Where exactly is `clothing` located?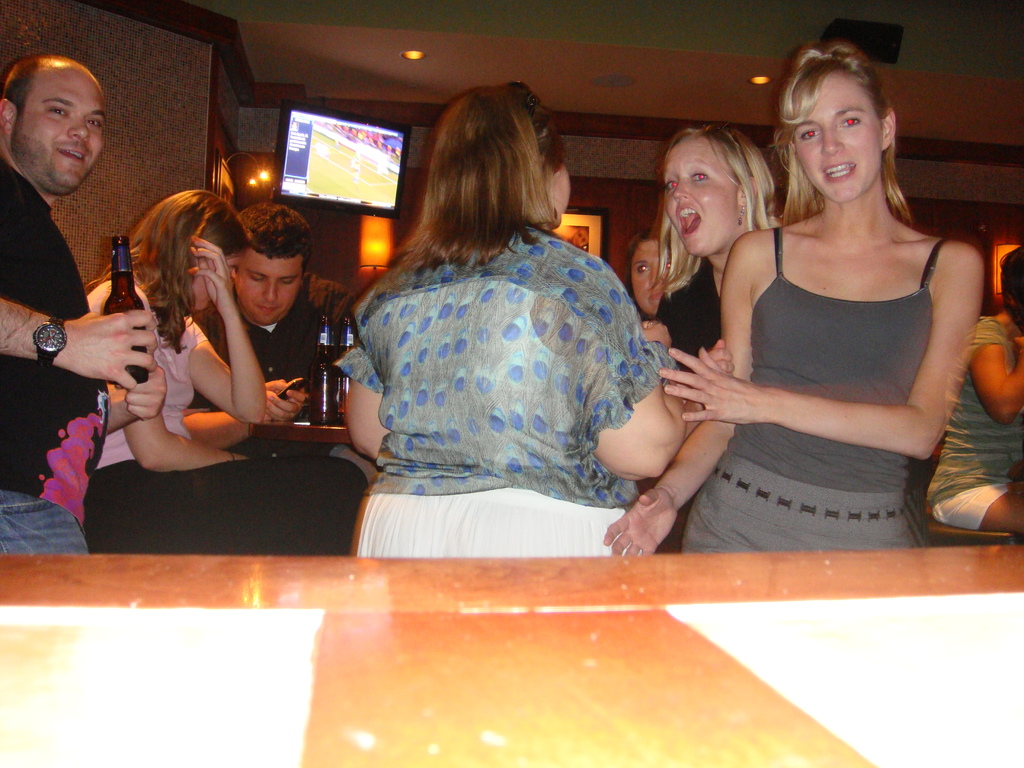
Its bounding box is <bbox>0, 159, 102, 549</bbox>.
